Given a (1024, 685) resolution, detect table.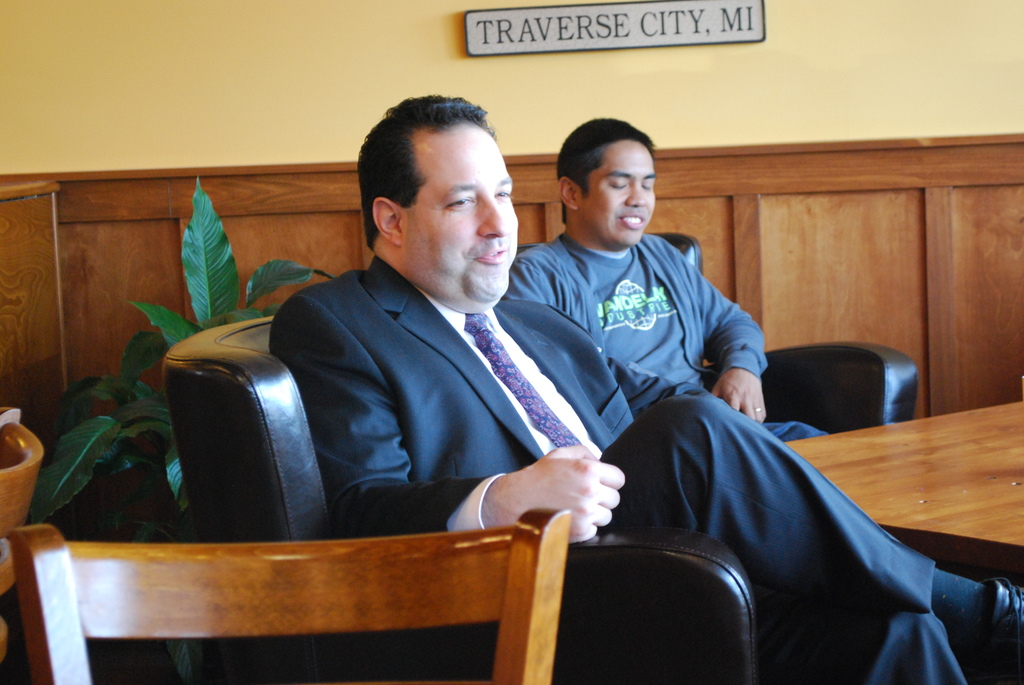
l=783, t=402, r=1023, b=585.
